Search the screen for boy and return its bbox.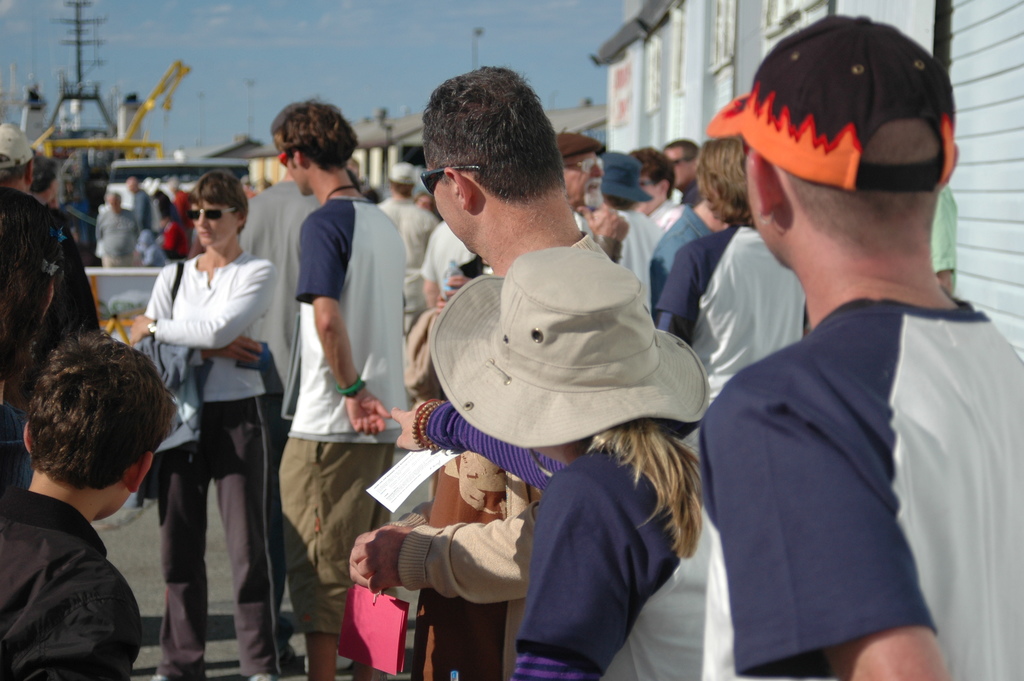
Found: 22 267 203 680.
